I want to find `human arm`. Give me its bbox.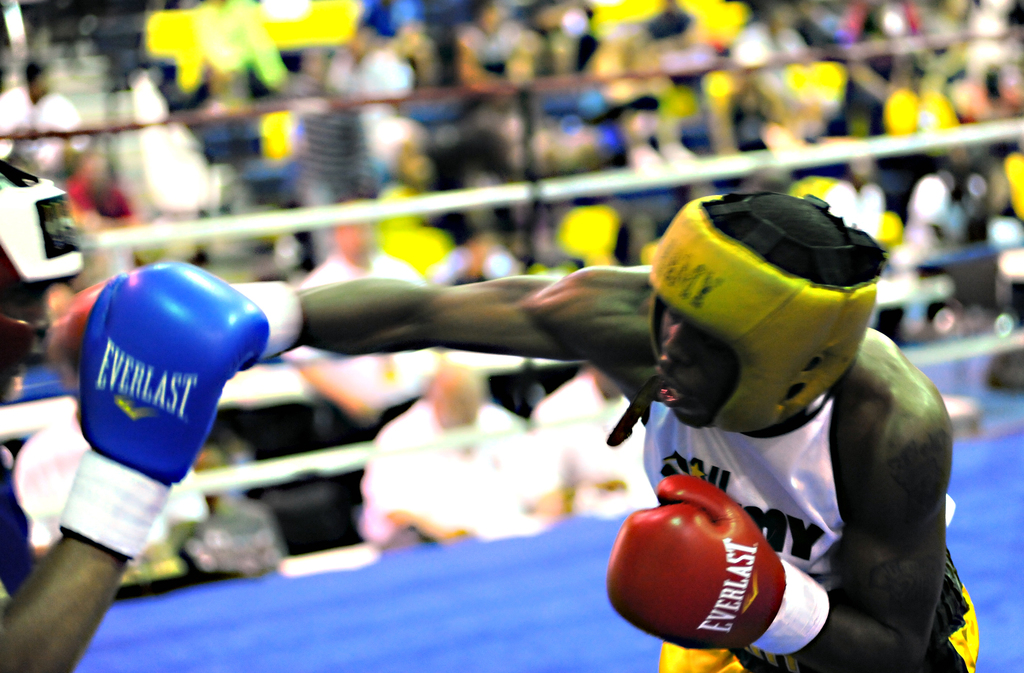
{"left": 230, "top": 262, "right": 653, "bottom": 366}.
